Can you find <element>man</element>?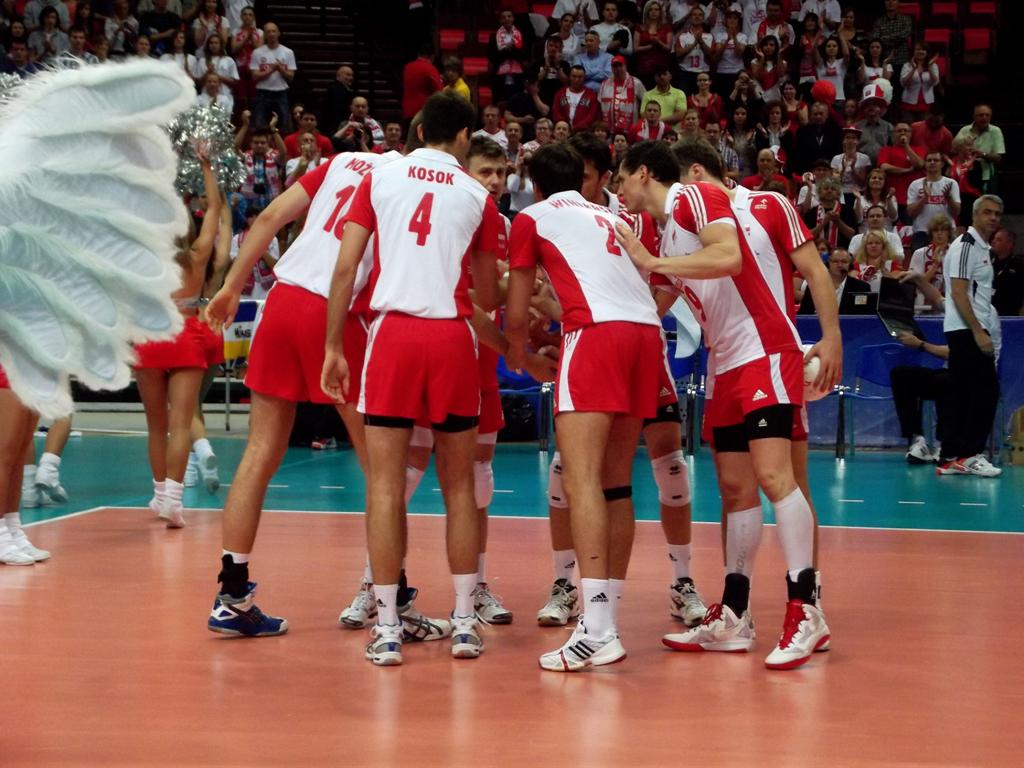
Yes, bounding box: {"left": 633, "top": 98, "right": 668, "bottom": 140}.
